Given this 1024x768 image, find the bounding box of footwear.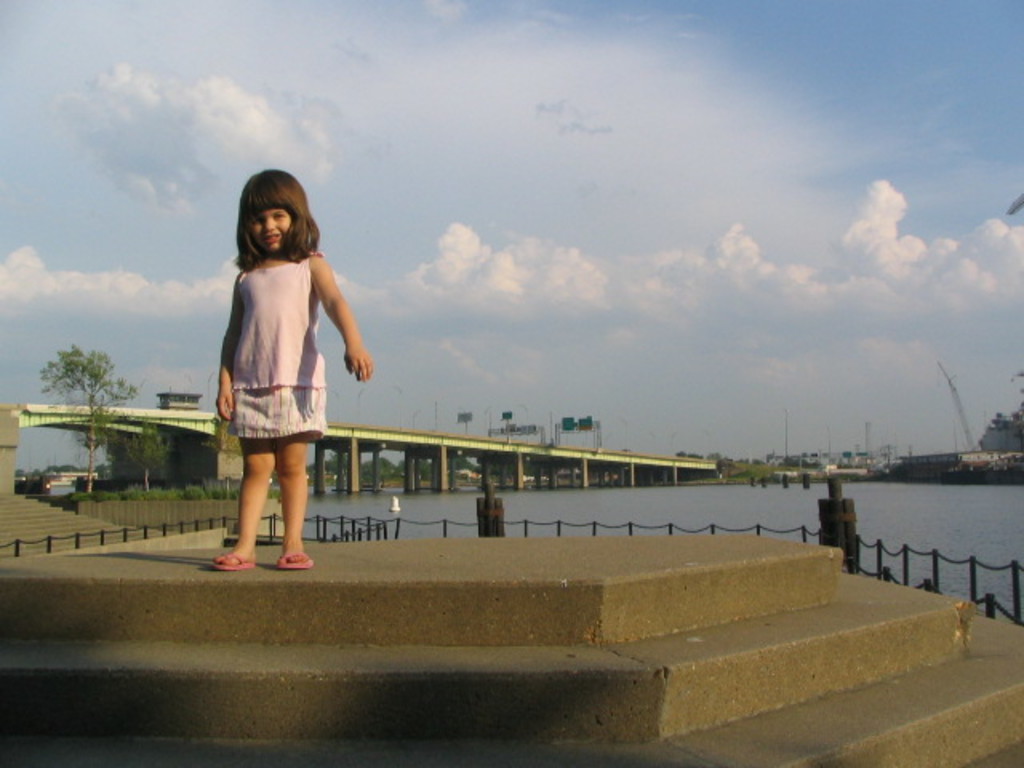
(275,541,314,566).
